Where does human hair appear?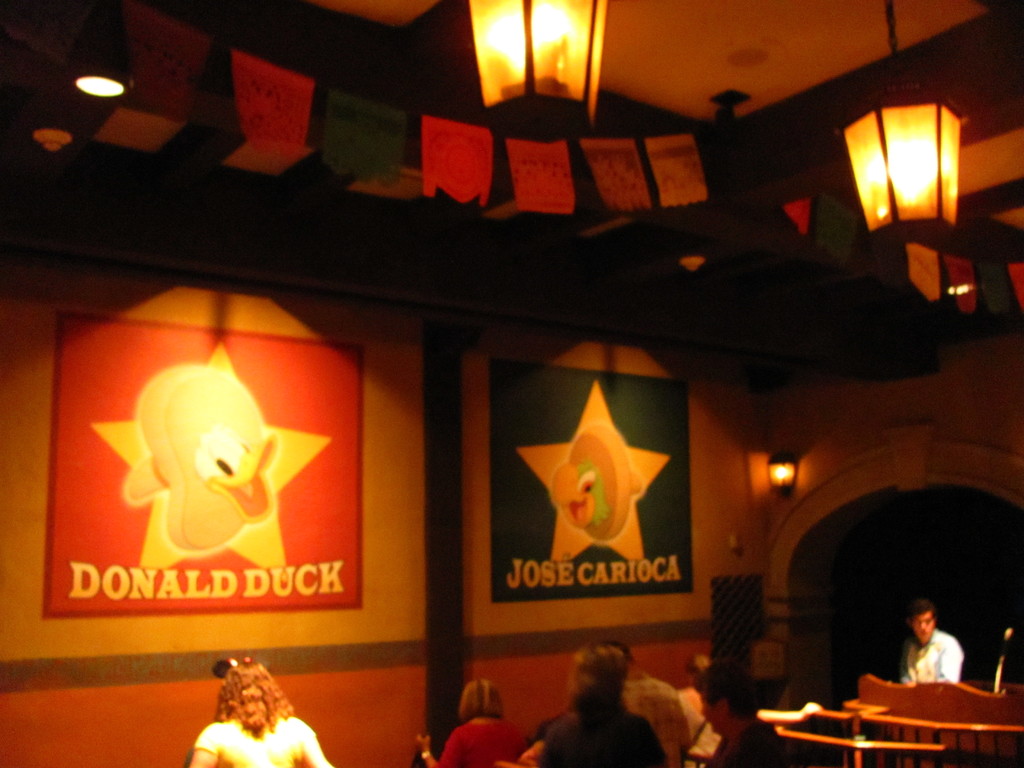
Appears at 457/676/506/724.
